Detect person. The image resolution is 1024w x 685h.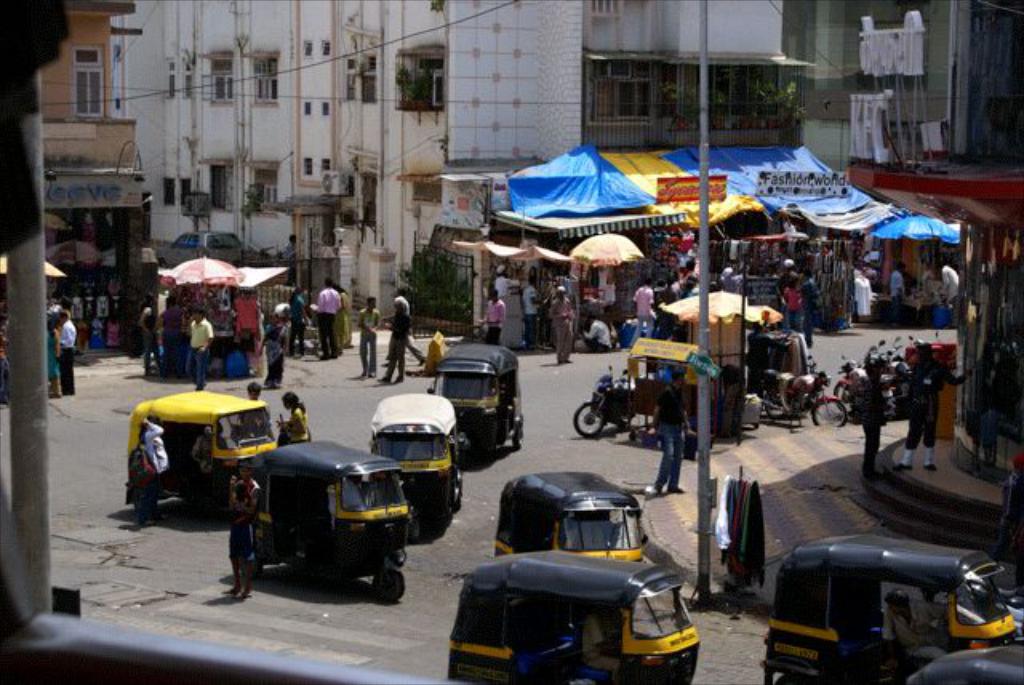
{"x1": 656, "y1": 381, "x2": 688, "y2": 493}.
